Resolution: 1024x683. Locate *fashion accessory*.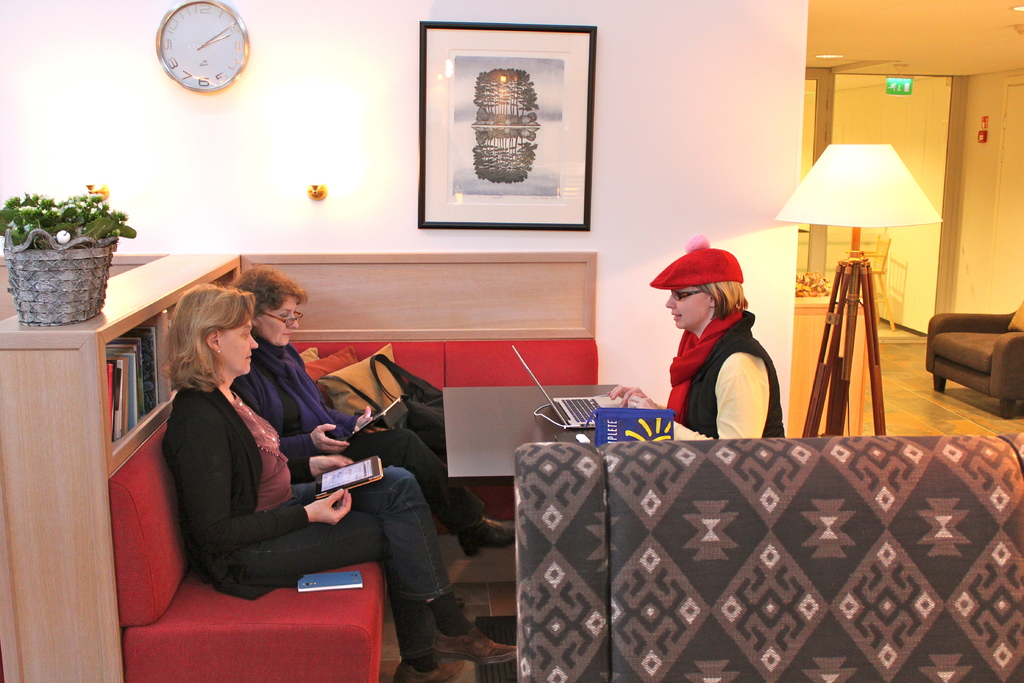
BBox(371, 350, 446, 461).
